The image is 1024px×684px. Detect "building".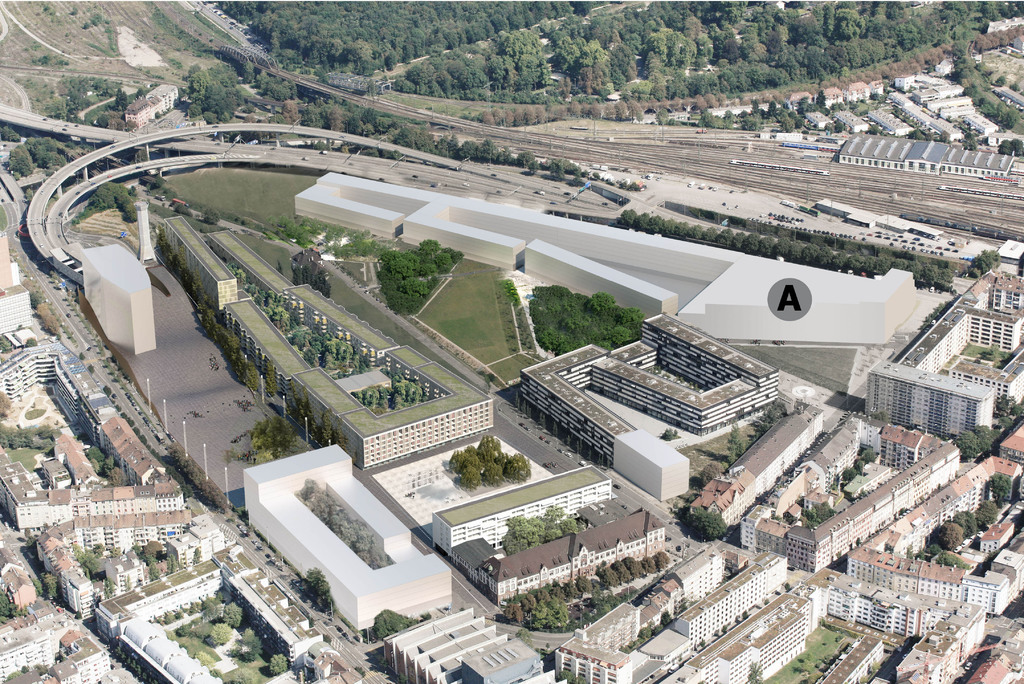
Detection: [811,628,897,683].
